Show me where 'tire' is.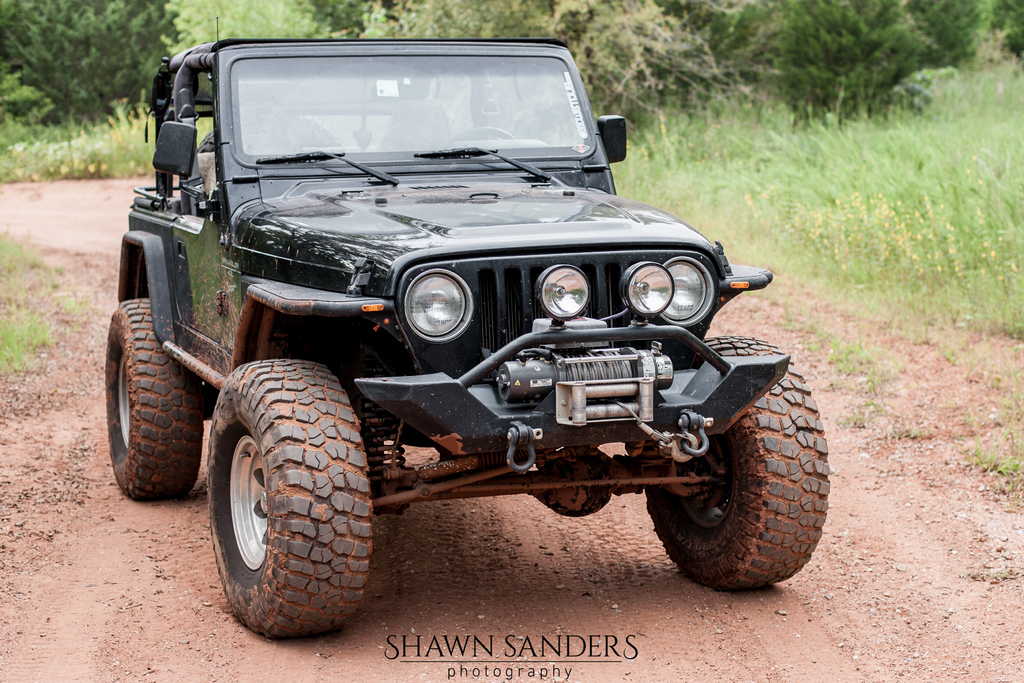
'tire' is at 643/336/829/593.
